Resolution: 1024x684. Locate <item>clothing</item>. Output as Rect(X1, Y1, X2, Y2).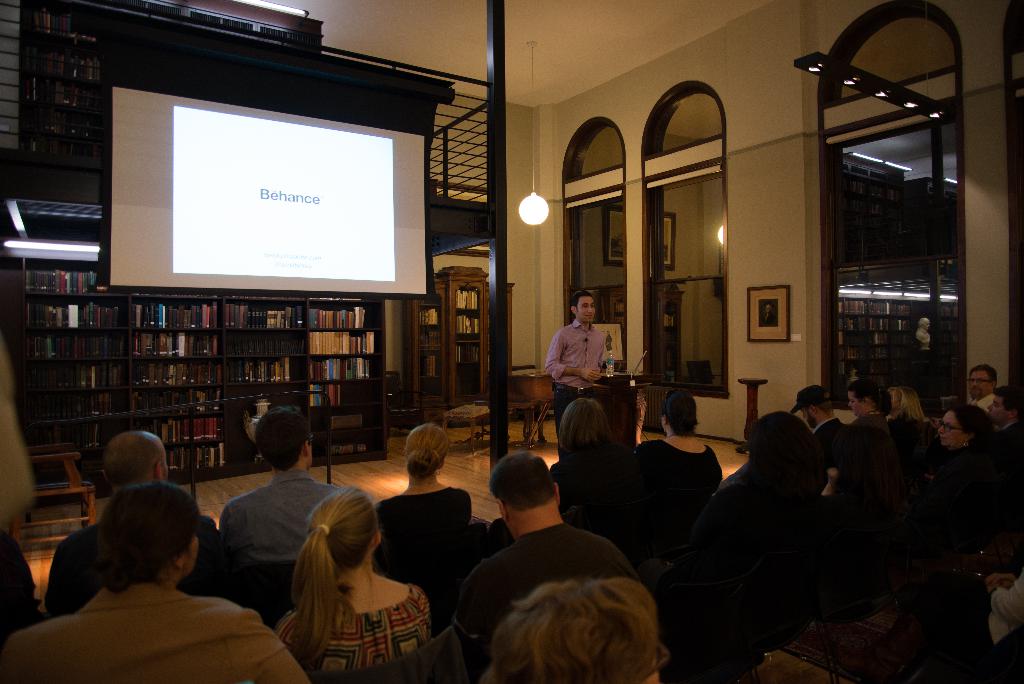
Rect(556, 459, 620, 505).
